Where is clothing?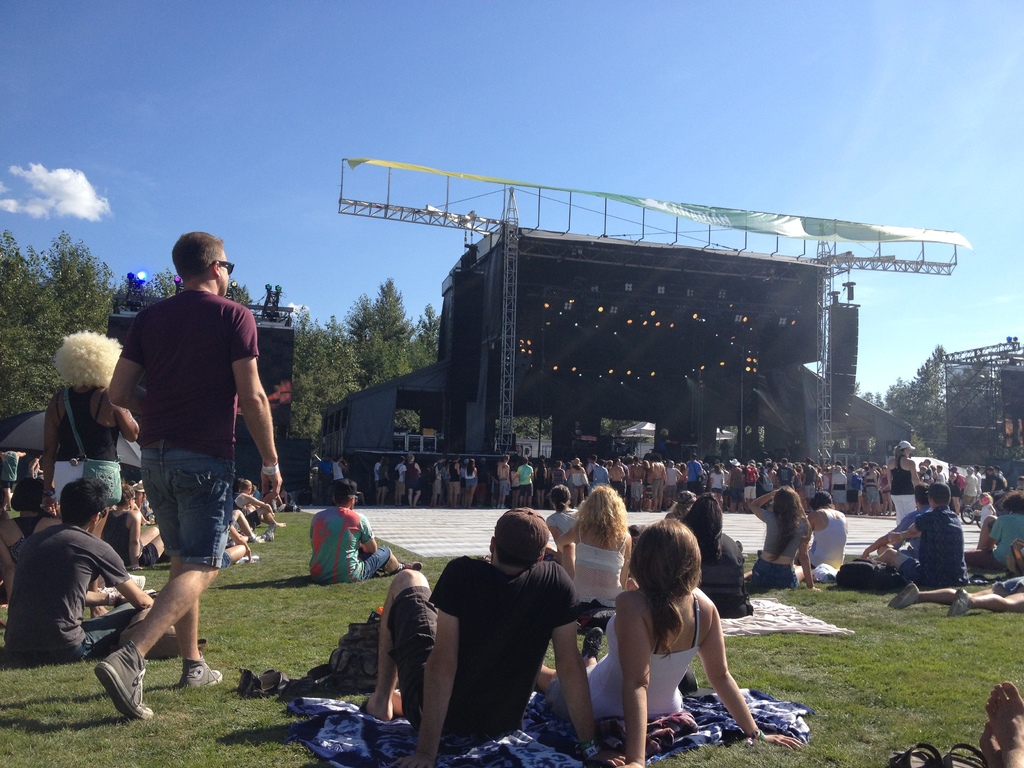
region(803, 462, 817, 499).
